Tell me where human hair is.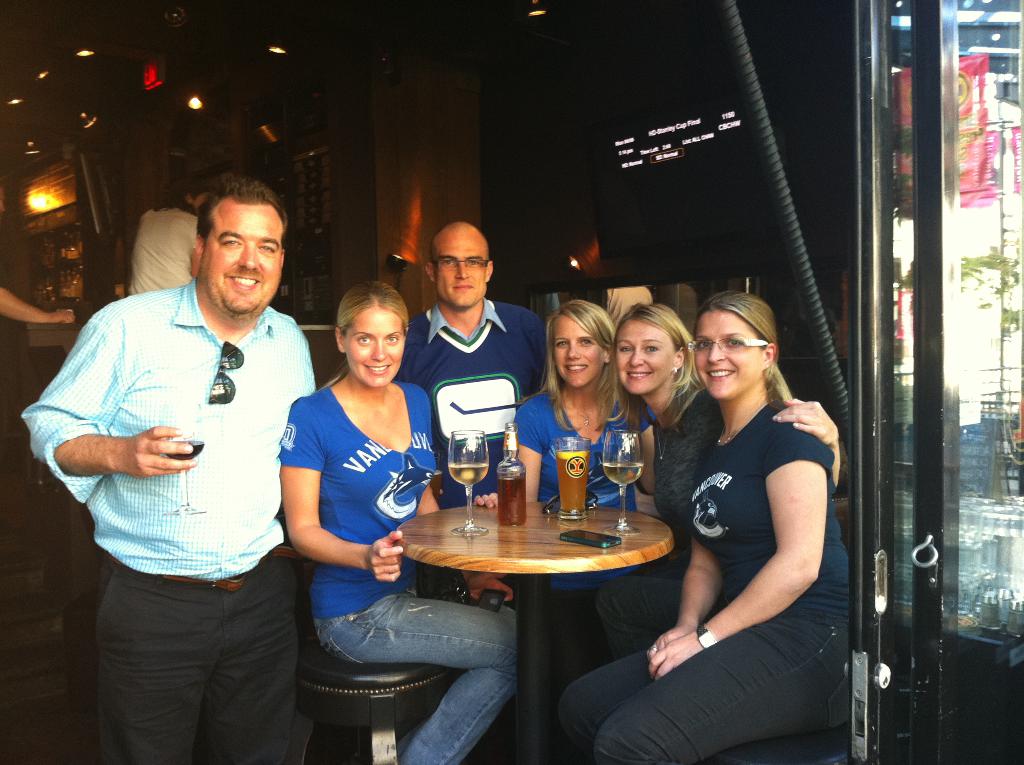
human hair is at bbox=(308, 277, 417, 394).
